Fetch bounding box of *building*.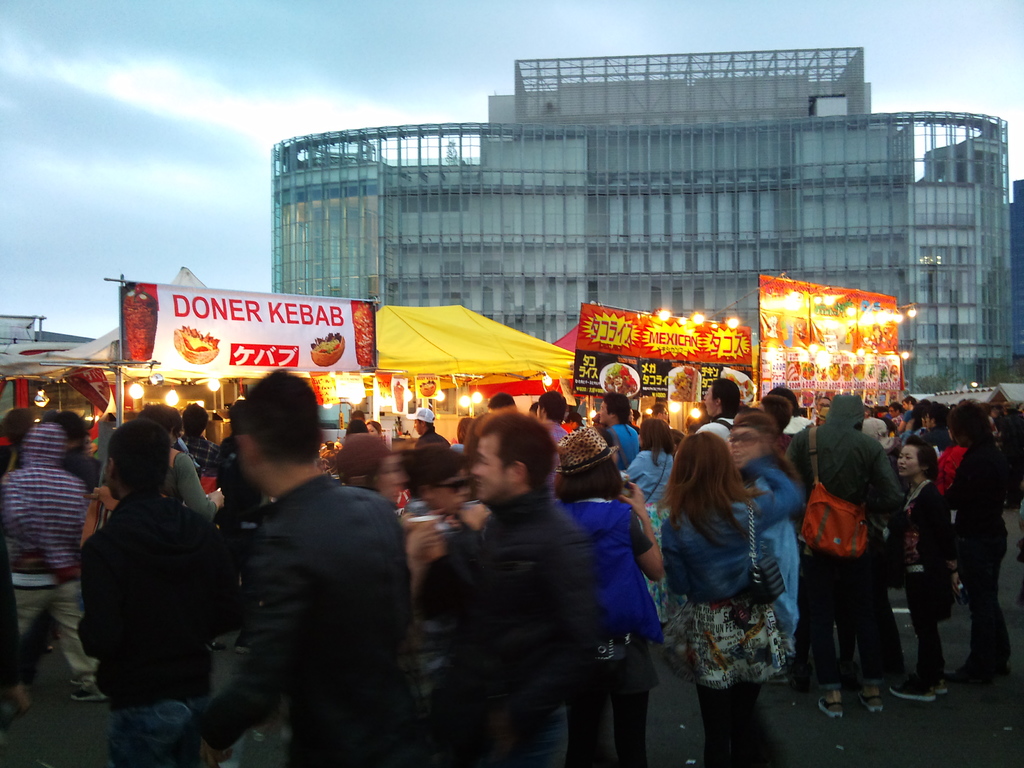
Bbox: 0,317,97,417.
